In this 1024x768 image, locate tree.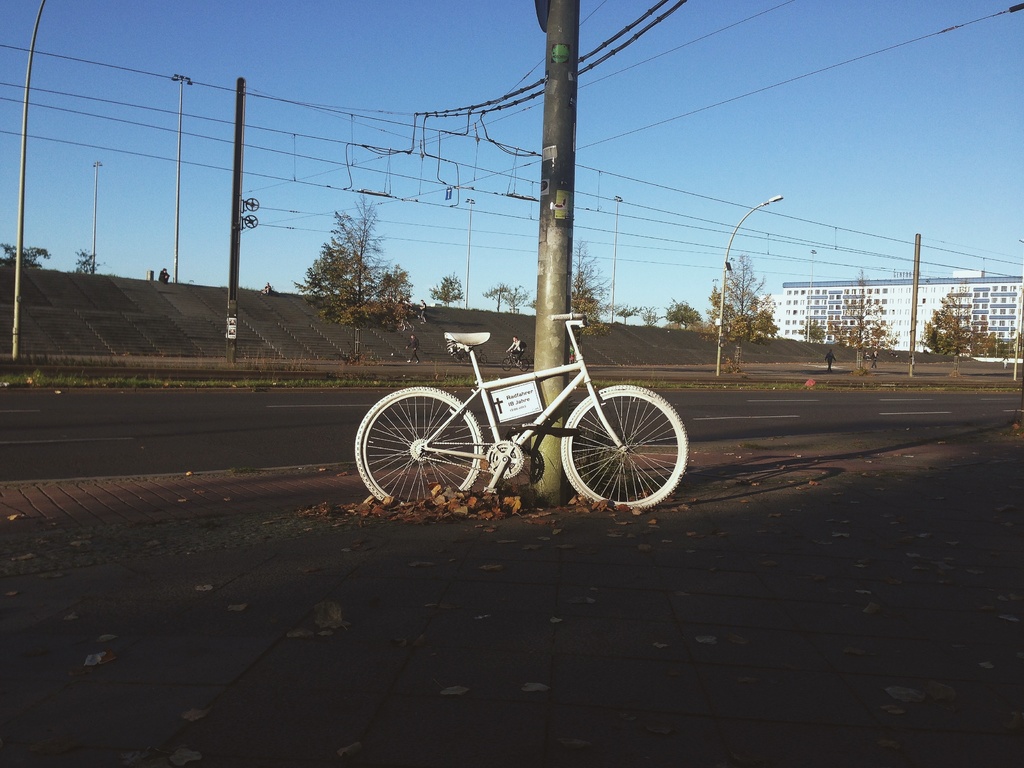
Bounding box: (left=428, top=273, right=460, bottom=309).
